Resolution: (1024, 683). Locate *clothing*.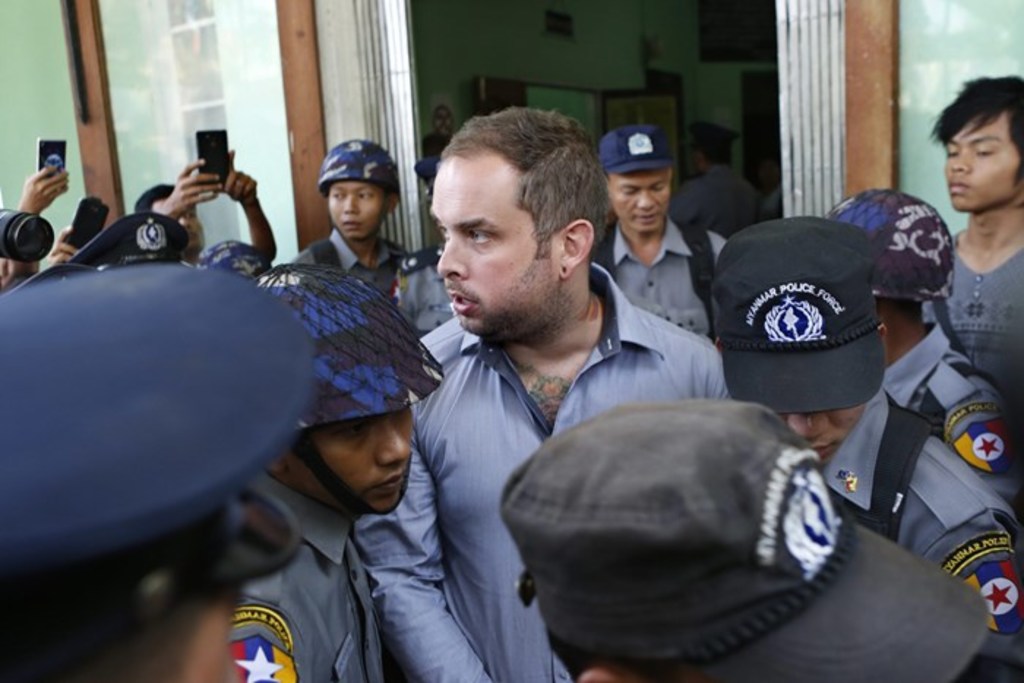
107,209,177,259.
